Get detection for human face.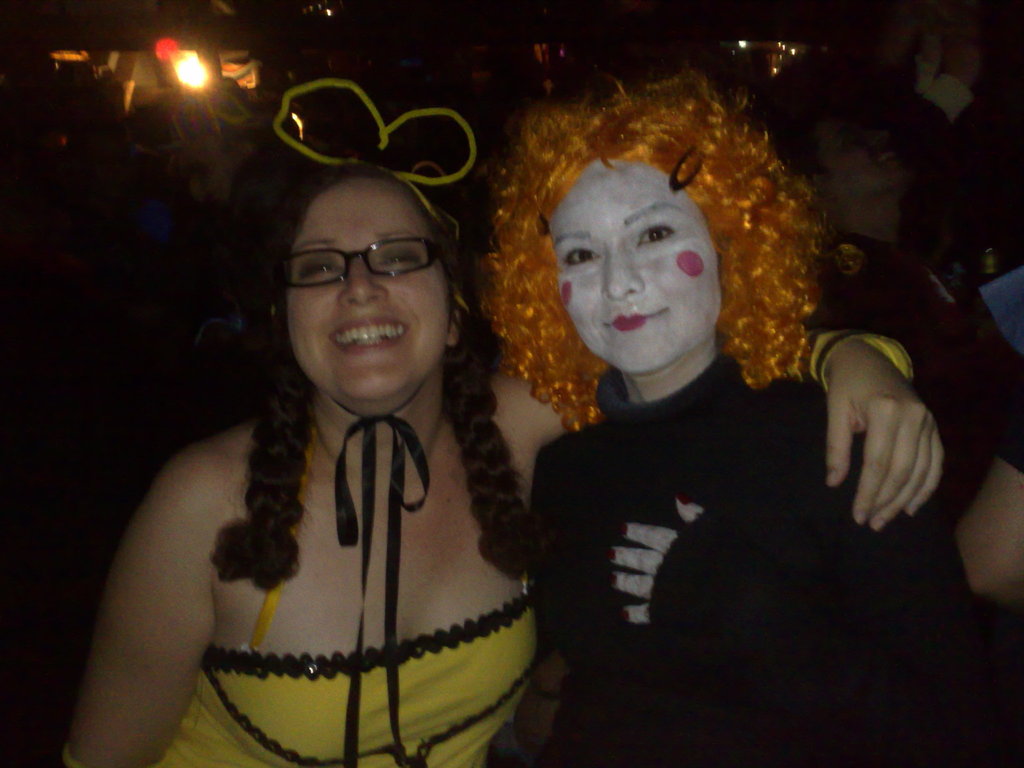
Detection: [x1=548, y1=159, x2=714, y2=373].
